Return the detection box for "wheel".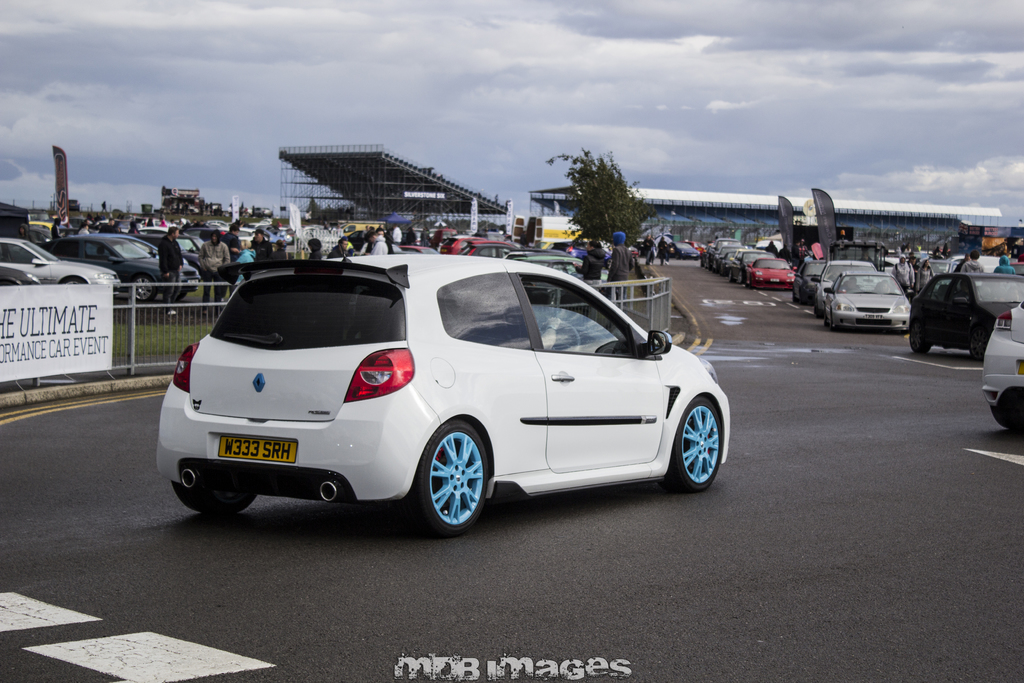
[169, 480, 252, 508].
